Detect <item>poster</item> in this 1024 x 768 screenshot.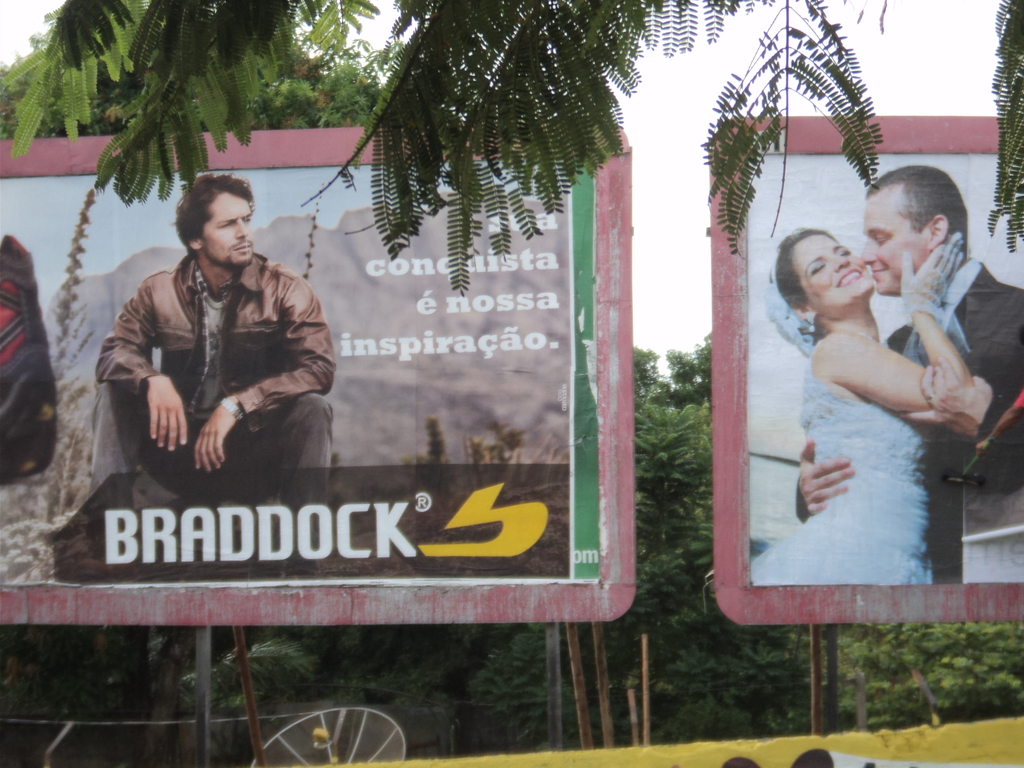
Detection: [x1=0, y1=168, x2=597, y2=586].
